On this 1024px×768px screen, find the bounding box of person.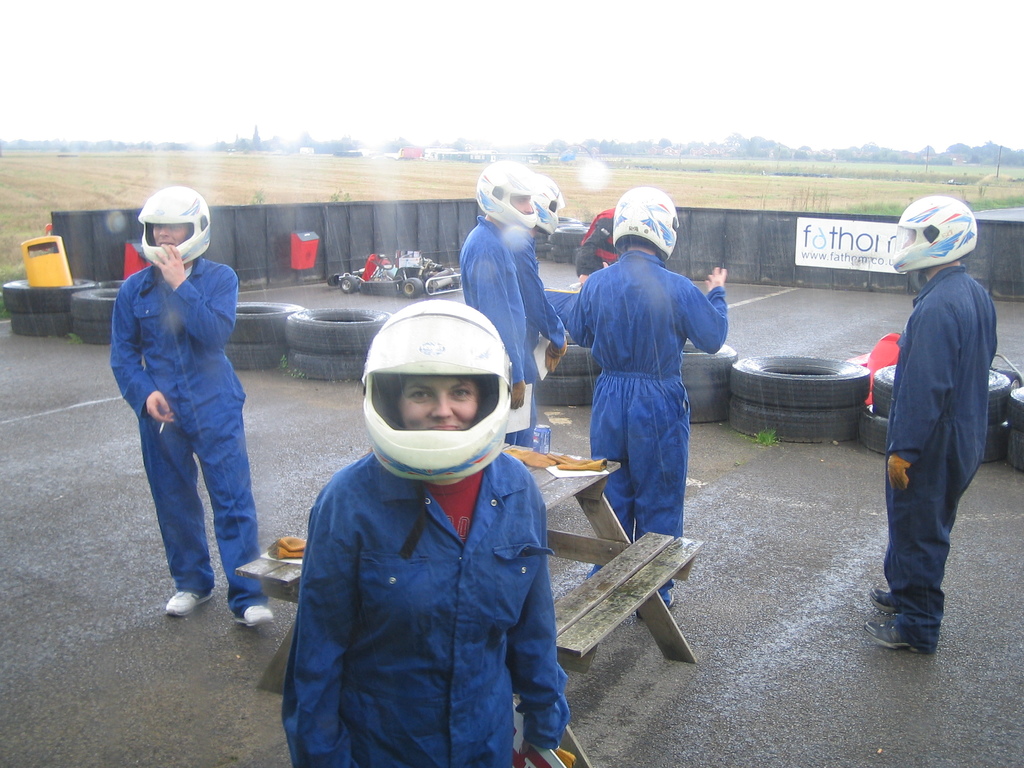
Bounding box: [108, 182, 281, 632].
